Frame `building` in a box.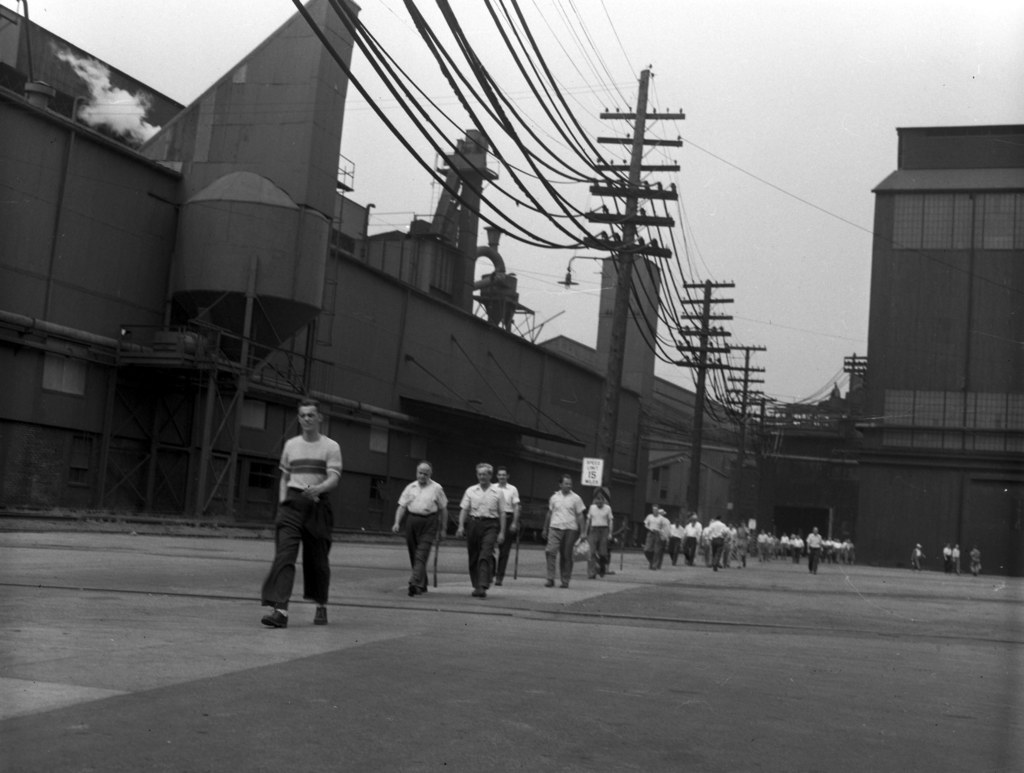
left=851, top=125, right=1023, bottom=569.
